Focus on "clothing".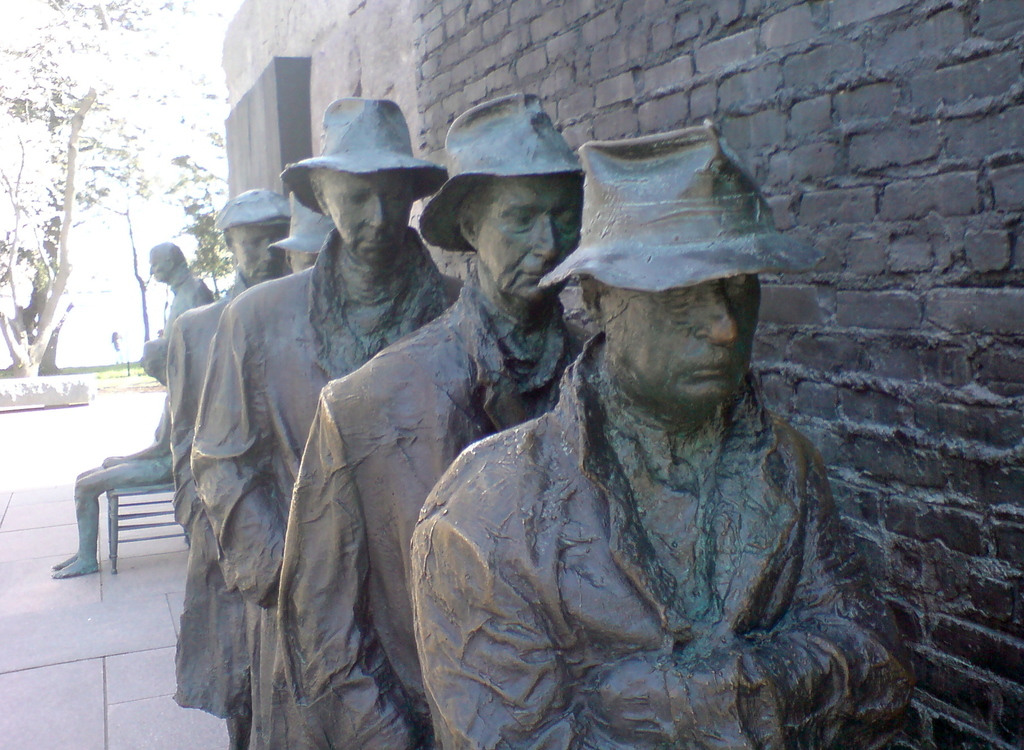
Focused at (271,280,593,749).
